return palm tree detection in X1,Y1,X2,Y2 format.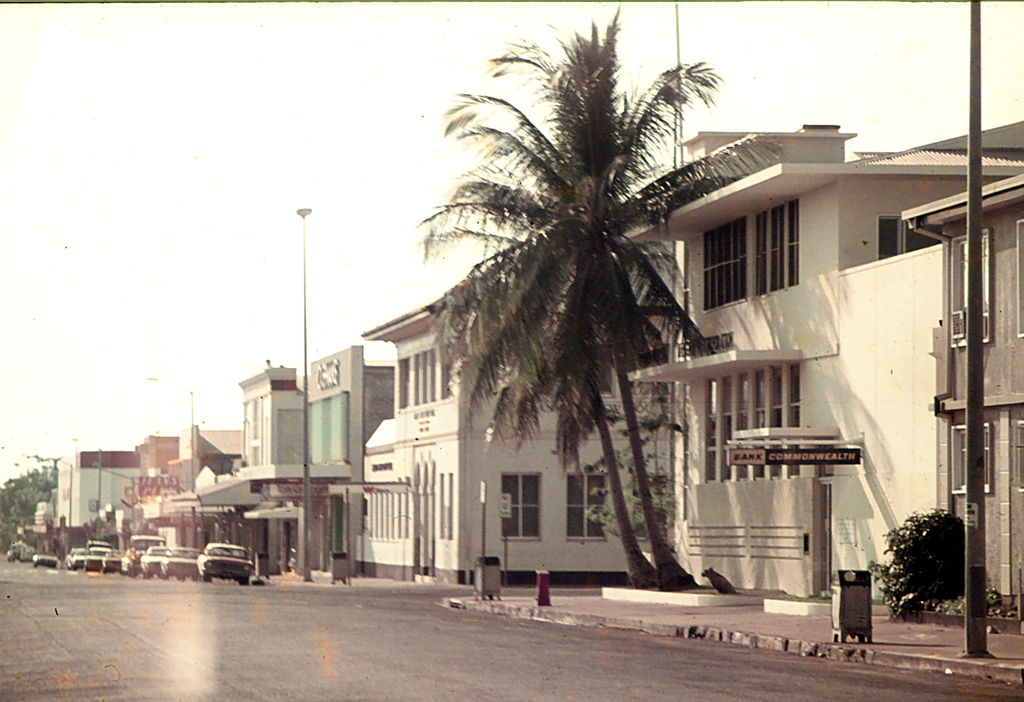
445,4,787,588.
